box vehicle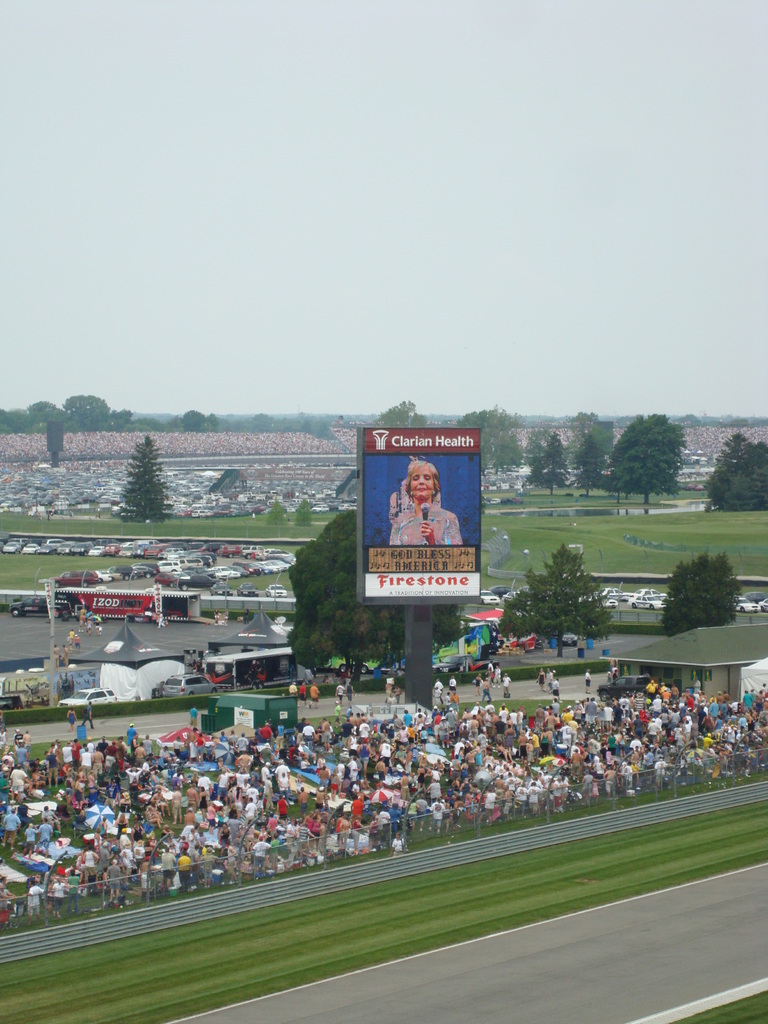
BBox(520, 584, 532, 594)
